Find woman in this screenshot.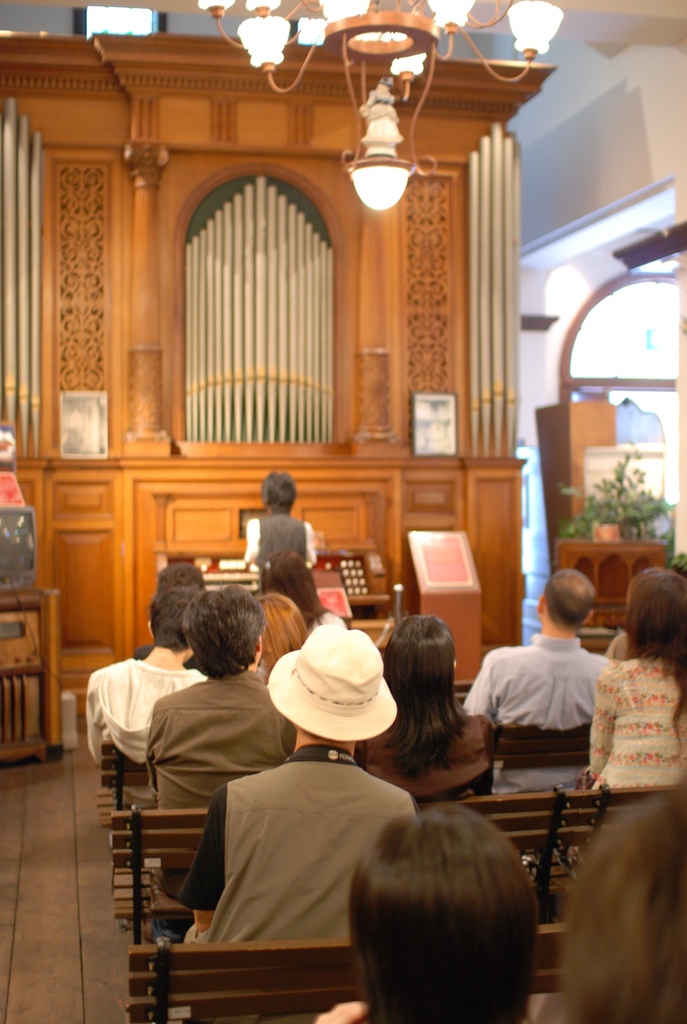
The bounding box for woman is box=[256, 593, 312, 685].
